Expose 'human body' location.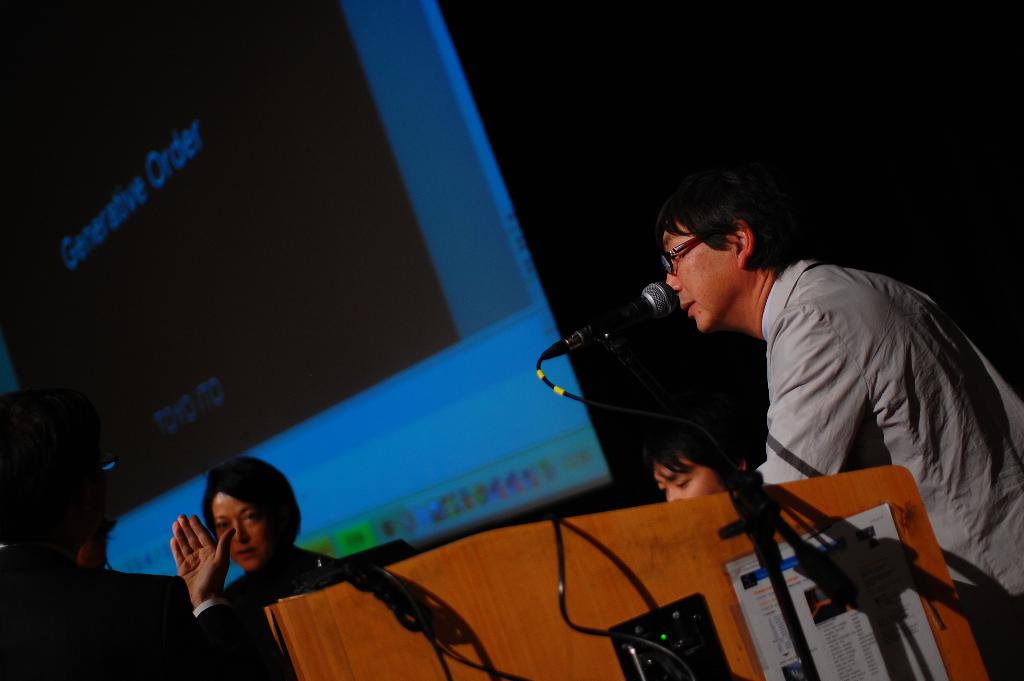
Exposed at [0, 386, 287, 680].
